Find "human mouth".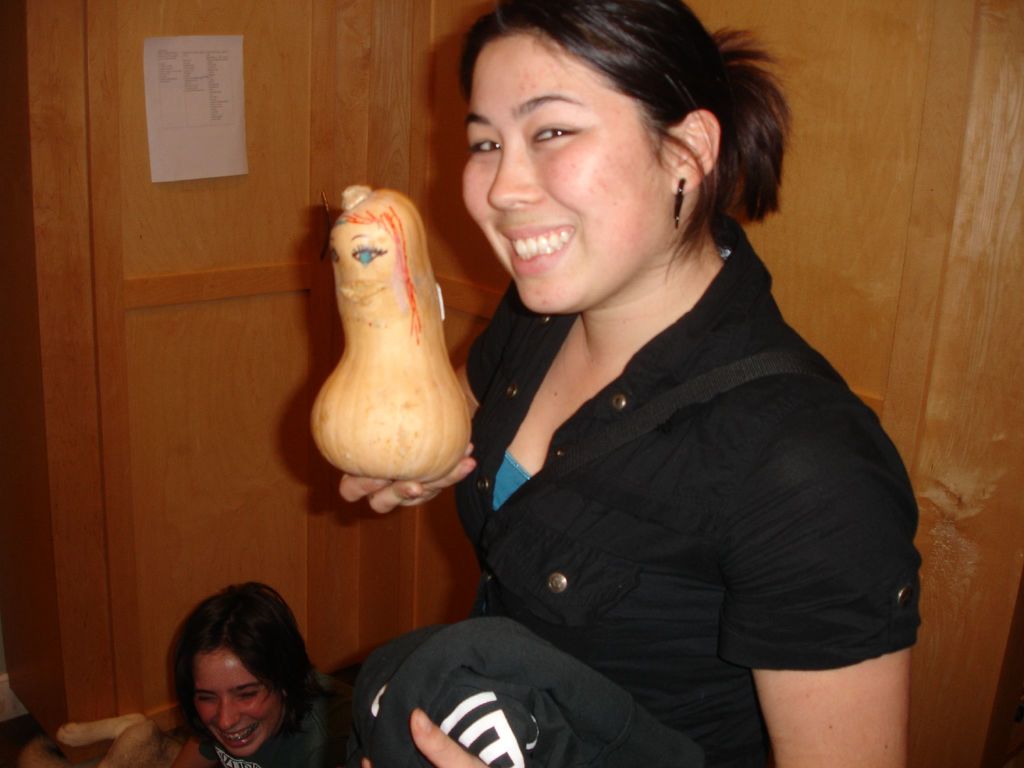
[left=222, top=726, right=257, bottom=755].
